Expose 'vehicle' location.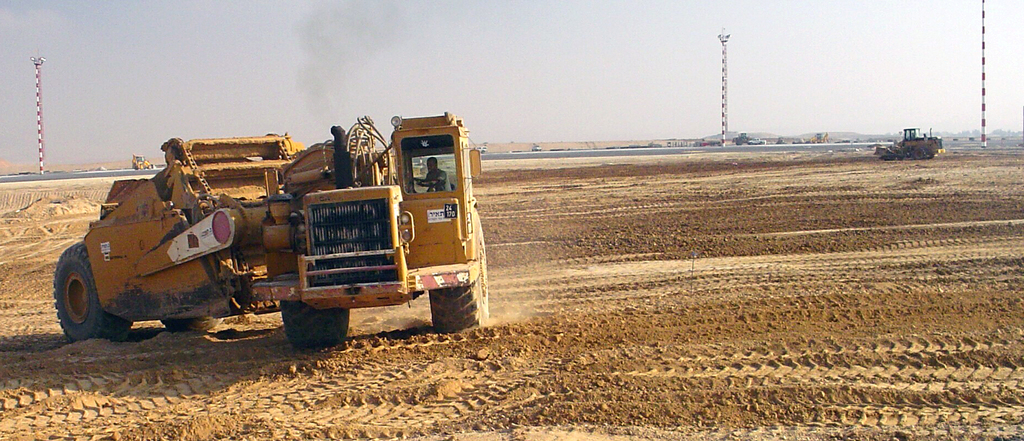
Exposed at x1=474, y1=140, x2=488, y2=157.
